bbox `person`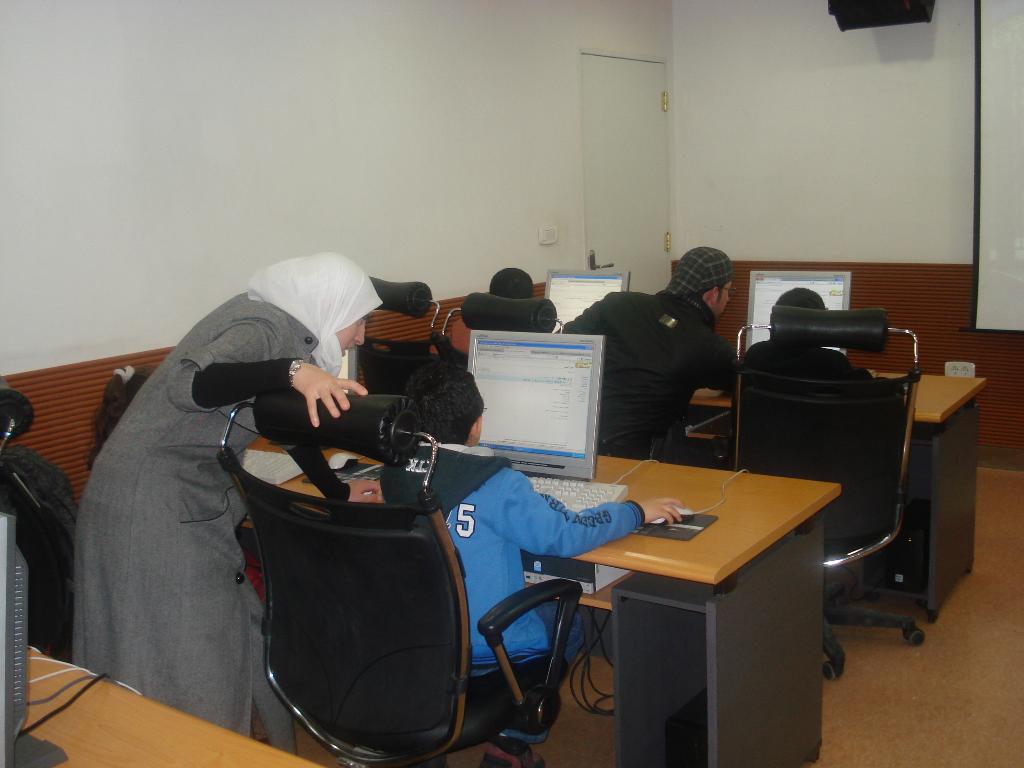
(571, 236, 748, 481)
